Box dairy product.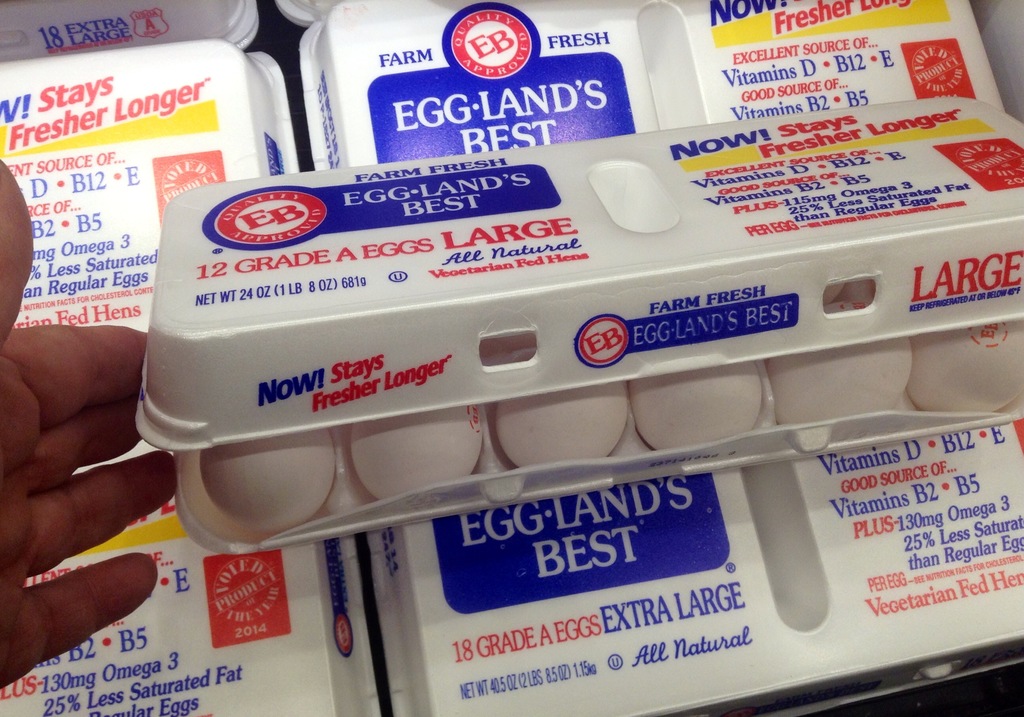
461:367:653:481.
